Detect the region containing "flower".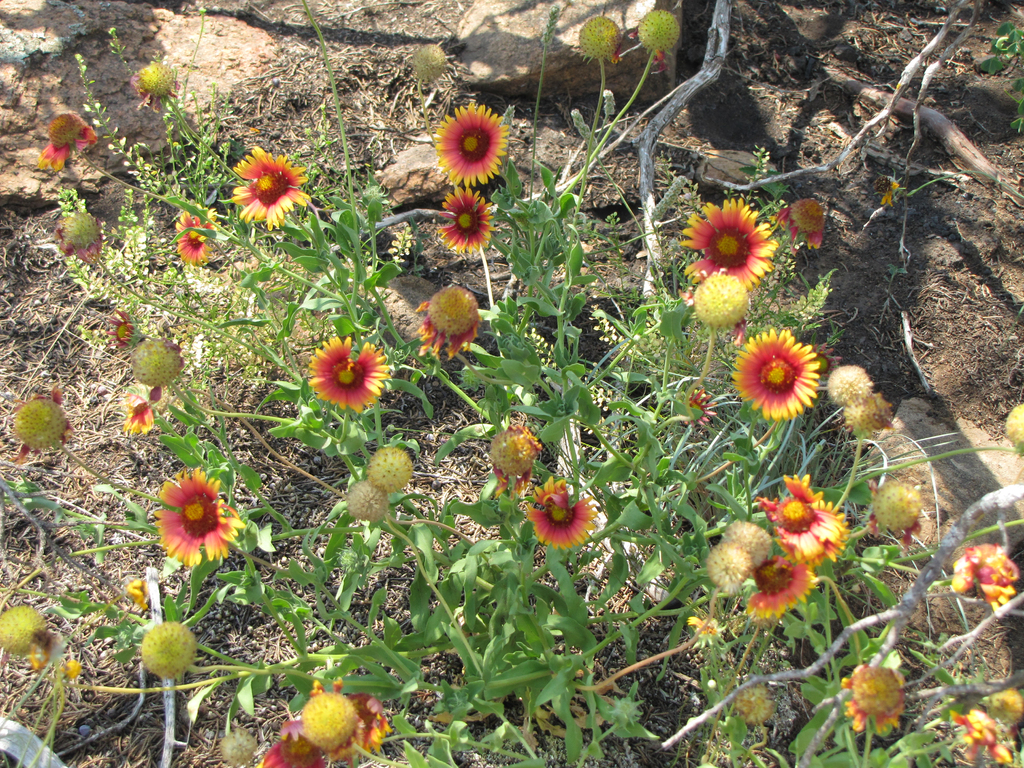
bbox(433, 186, 493, 256).
